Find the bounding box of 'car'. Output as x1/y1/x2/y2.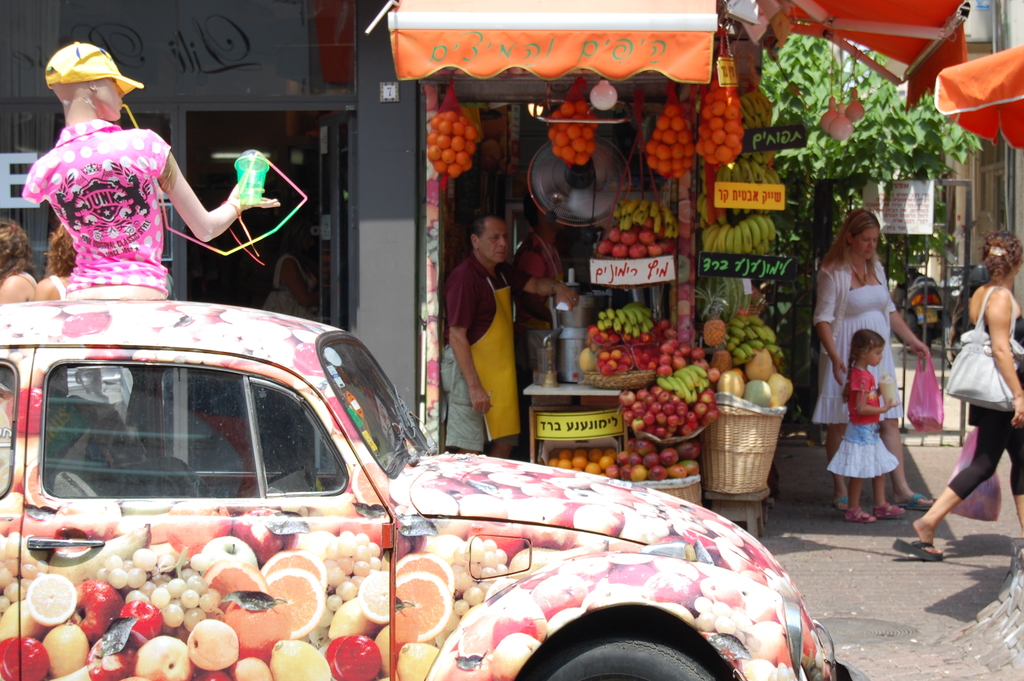
0/299/857/680.
